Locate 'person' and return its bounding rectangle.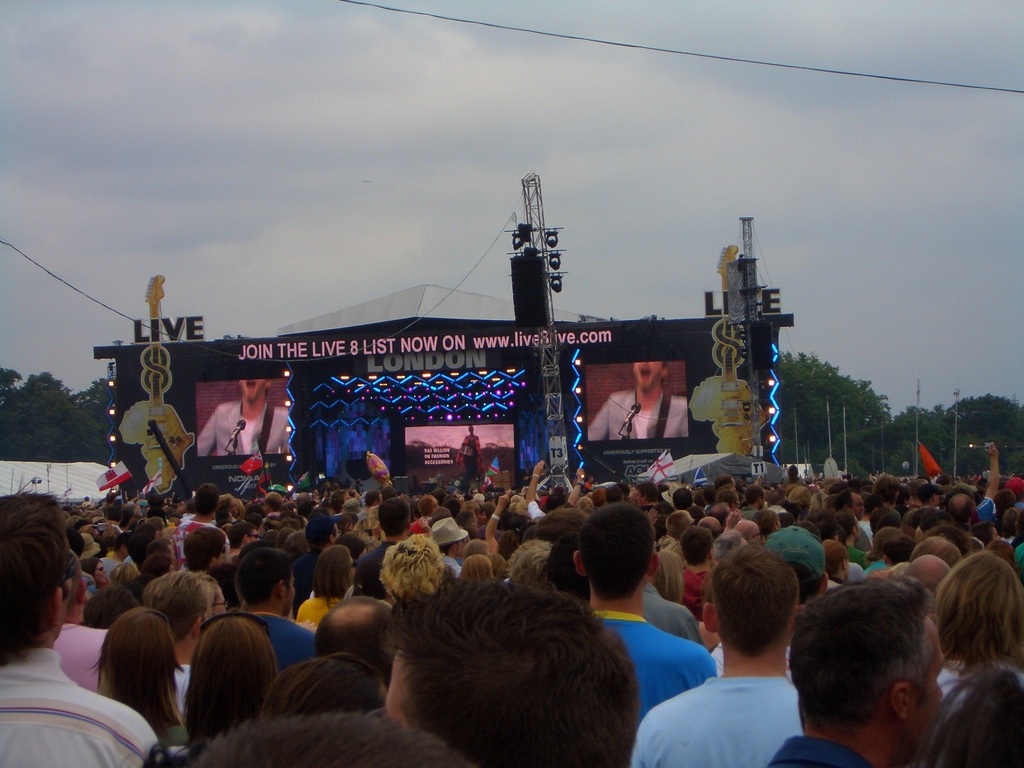
[456, 422, 485, 486].
